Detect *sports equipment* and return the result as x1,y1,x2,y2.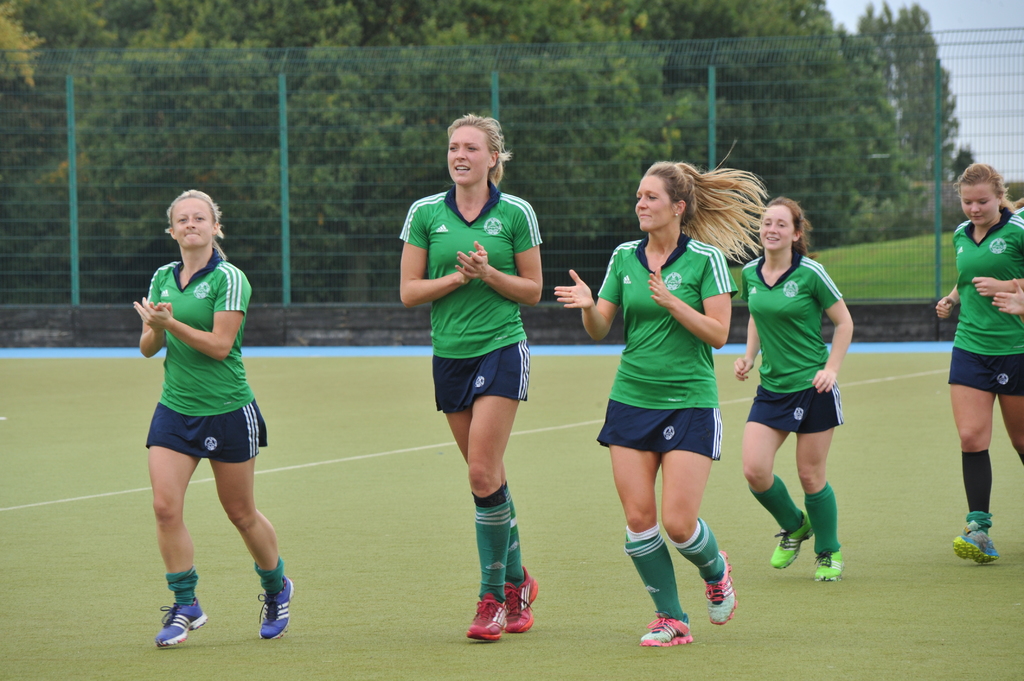
634,613,689,646.
